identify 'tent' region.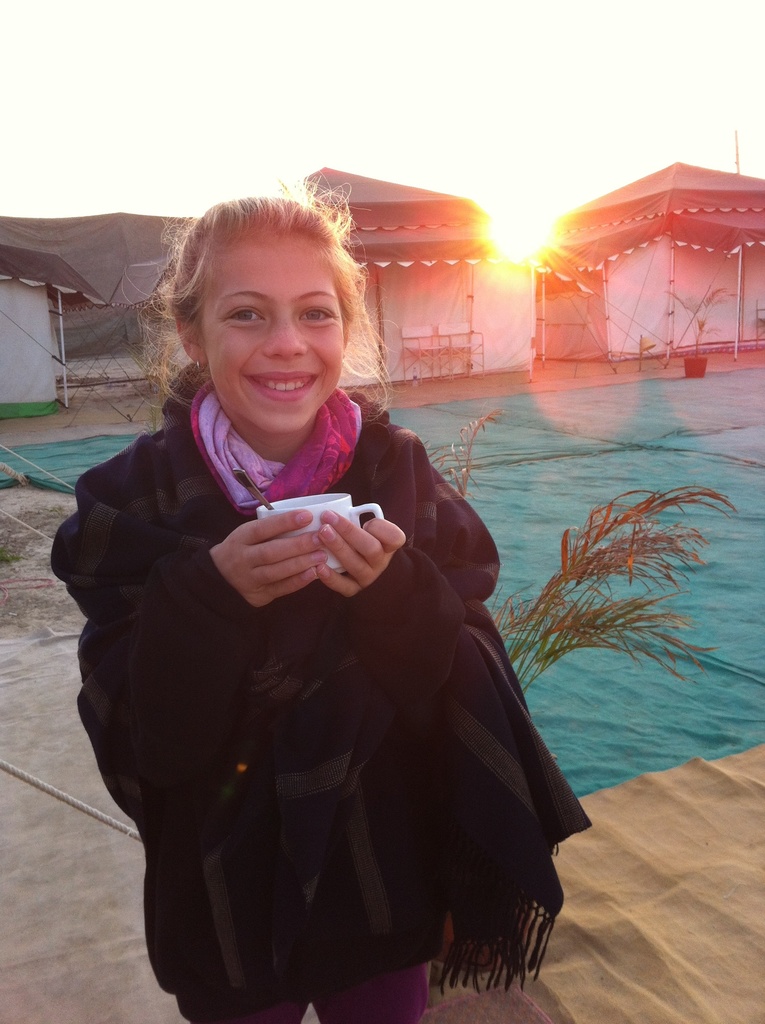
Region: <bbox>275, 170, 493, 388</bbox>.
